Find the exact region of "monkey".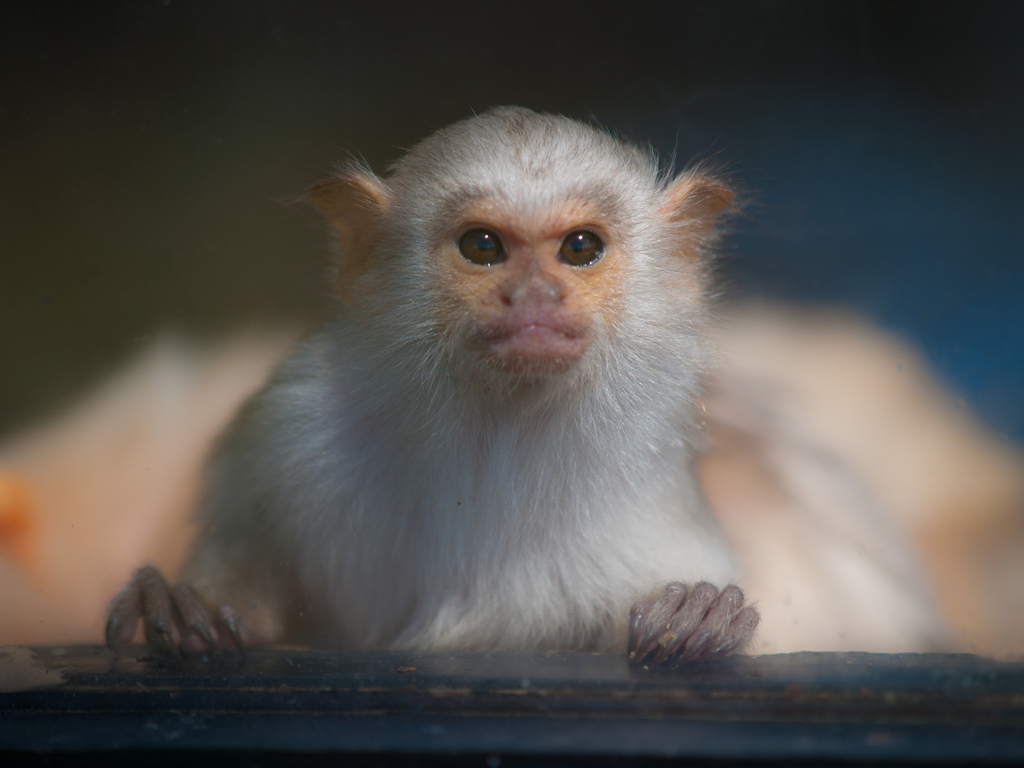
Exact region: 108/104/769/684.
